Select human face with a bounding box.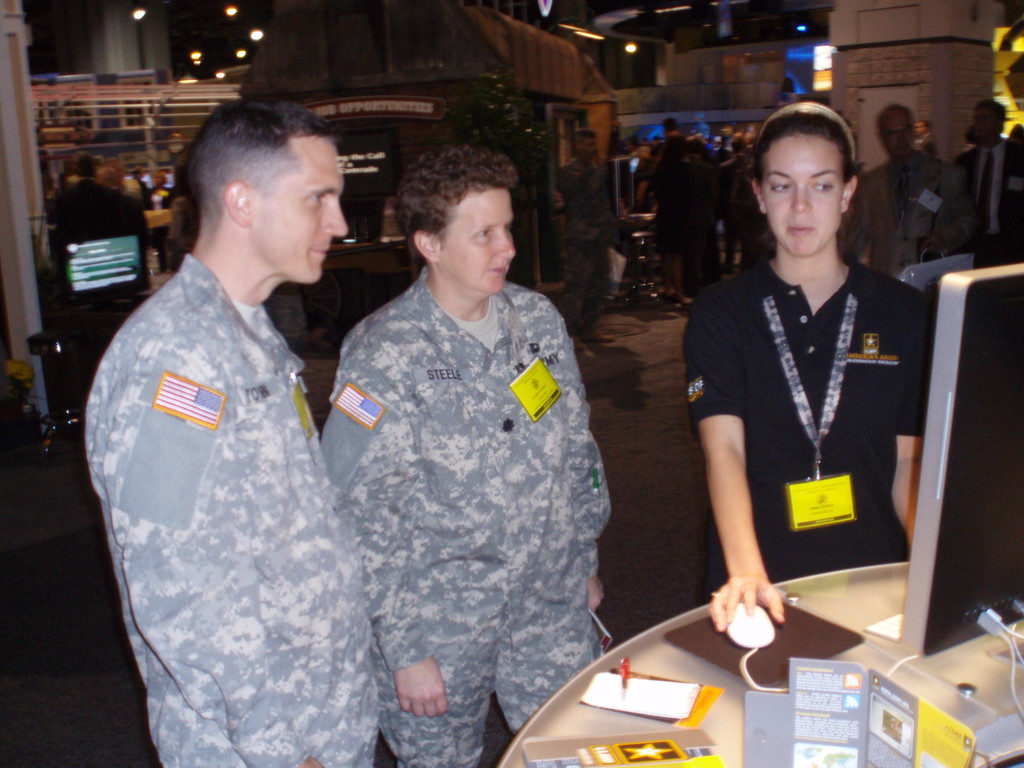
region(972, 109, 993, 135).
